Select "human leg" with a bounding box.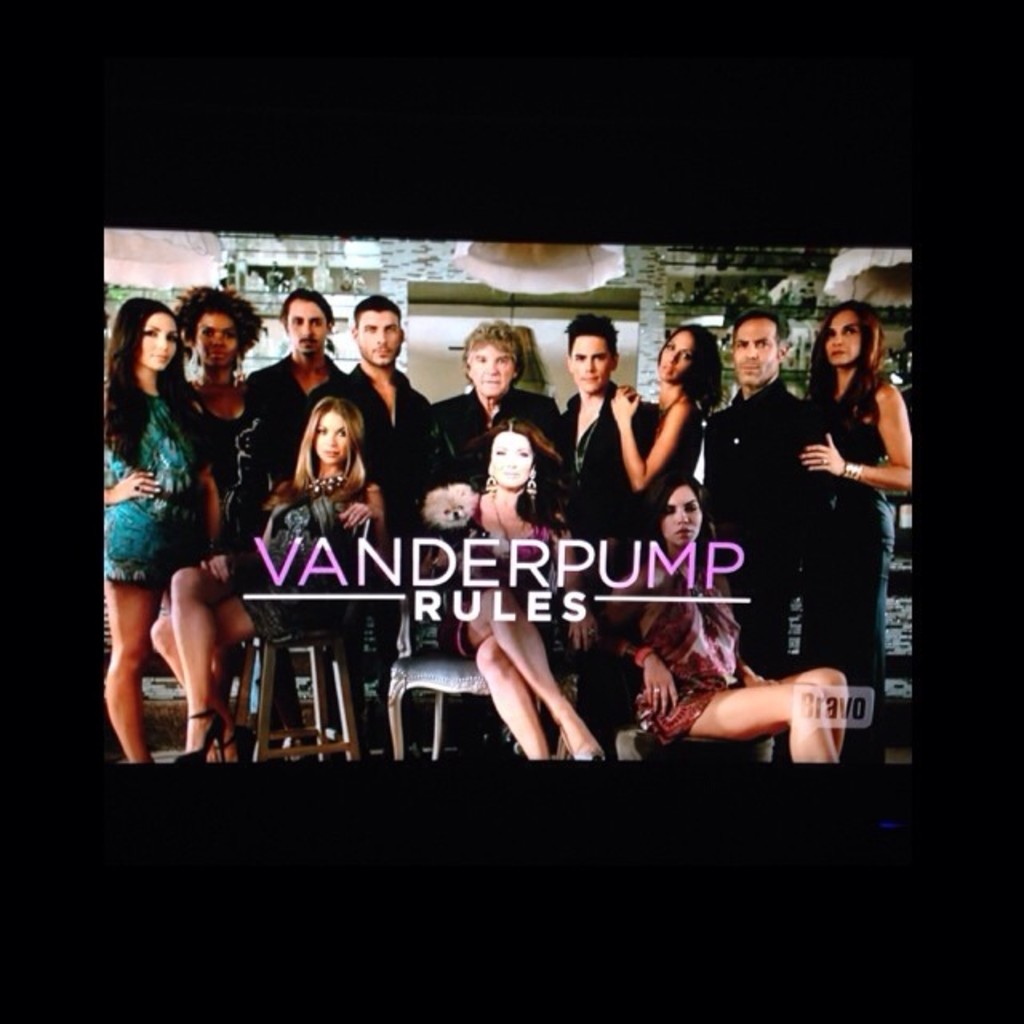
(803,510,898,755).
